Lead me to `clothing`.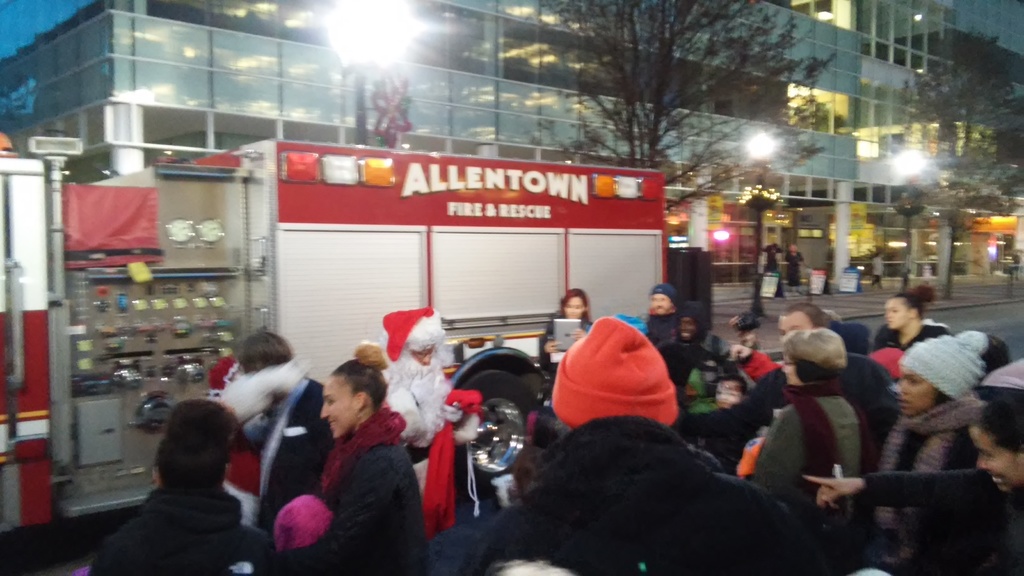
Lead to <region>379, 353, 475, 502</region>.
